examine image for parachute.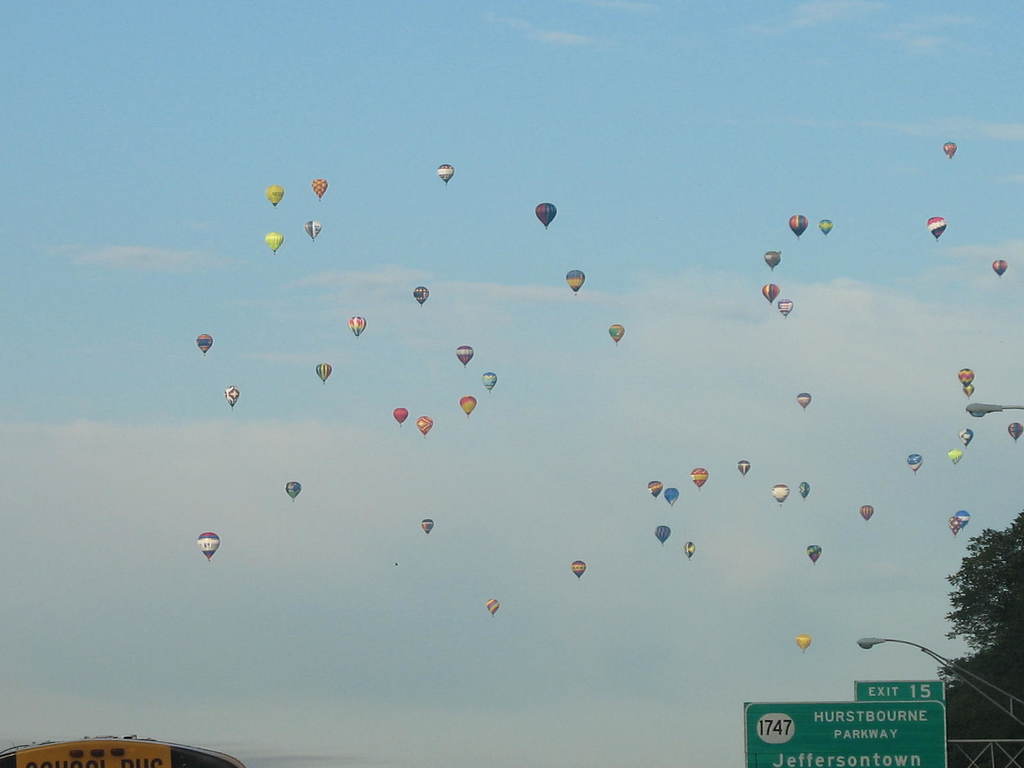
Examination result: locate(454, 346, 473, 367).
